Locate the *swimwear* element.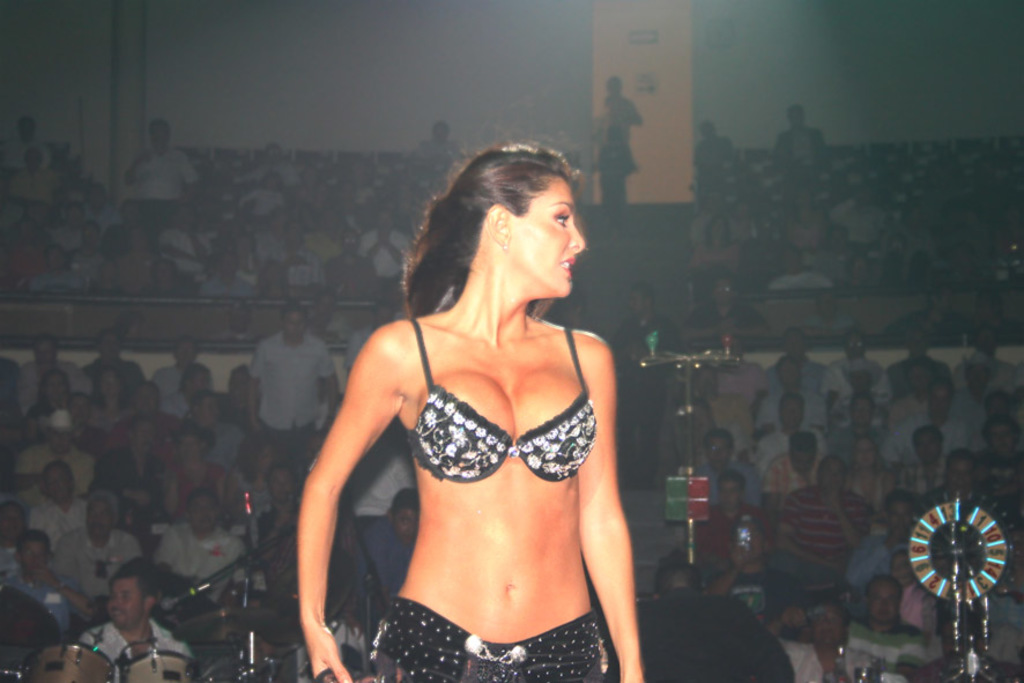
Element bbox: [380,325,604,489].
